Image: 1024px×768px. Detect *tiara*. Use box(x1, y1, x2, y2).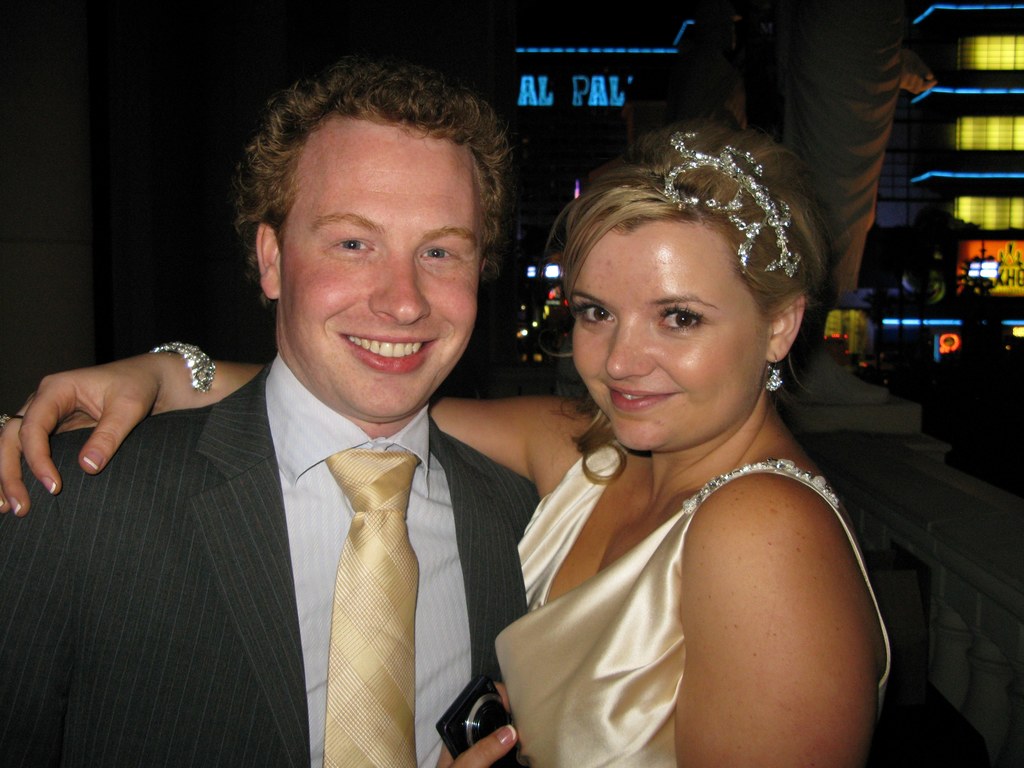
box(659, 130, 802, 279).
